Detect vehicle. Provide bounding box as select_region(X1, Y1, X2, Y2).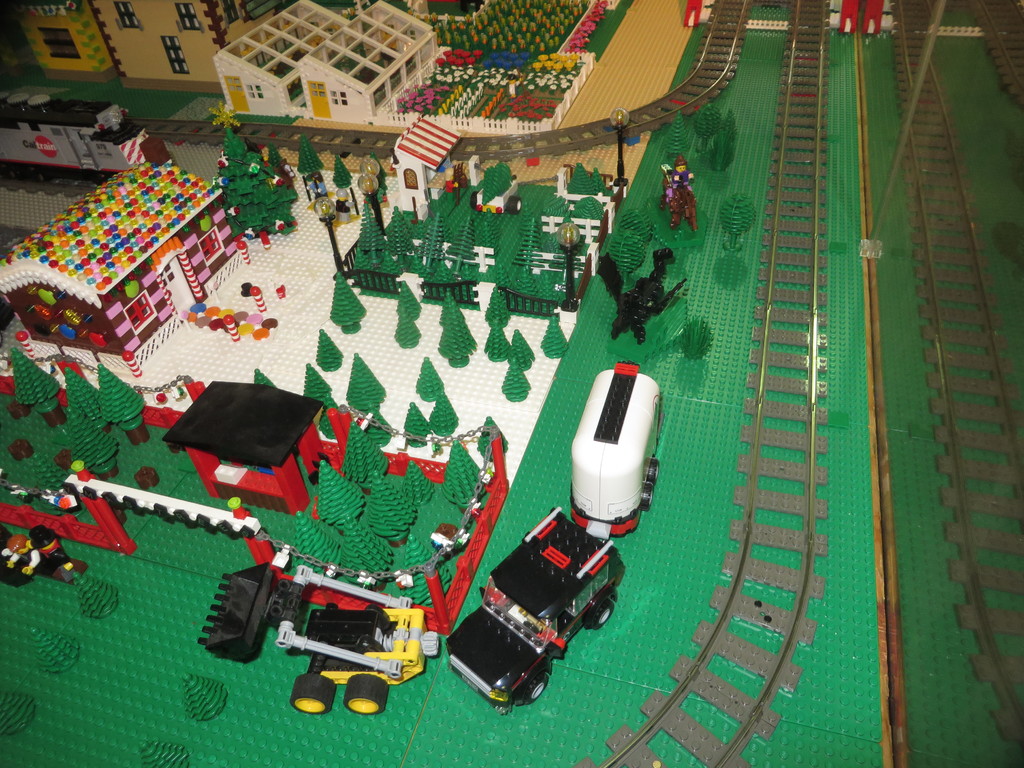
select_region(0, 519, 88, 581).
